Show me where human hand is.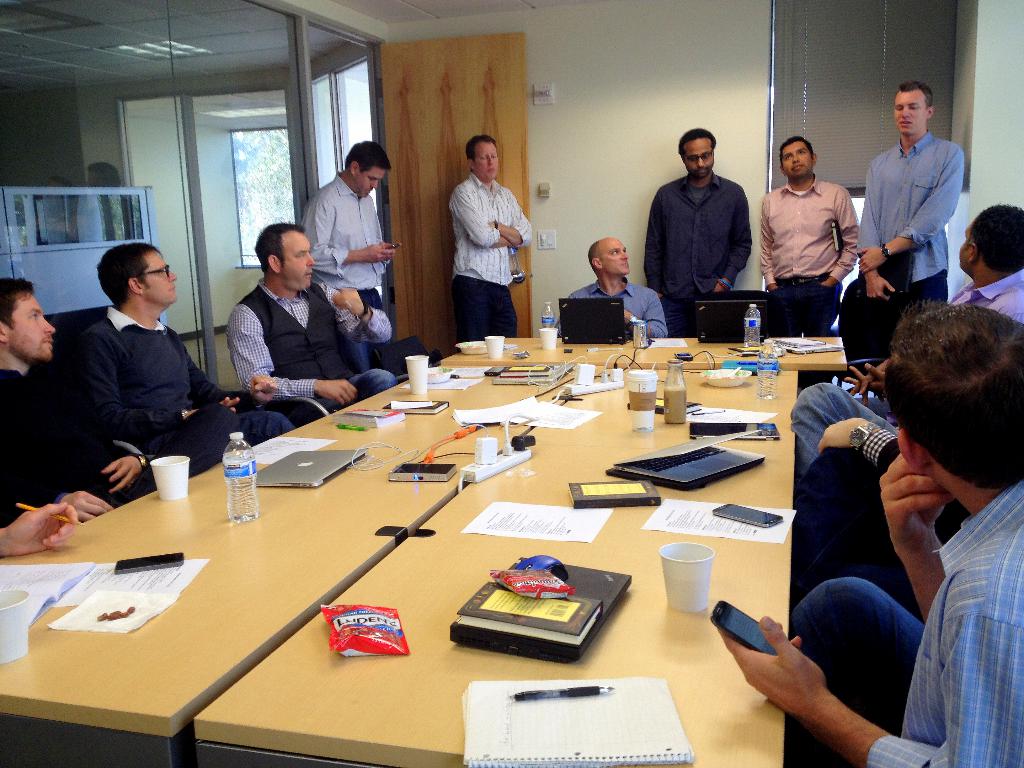
human hand is at locate(317, 378, 358, 408).
